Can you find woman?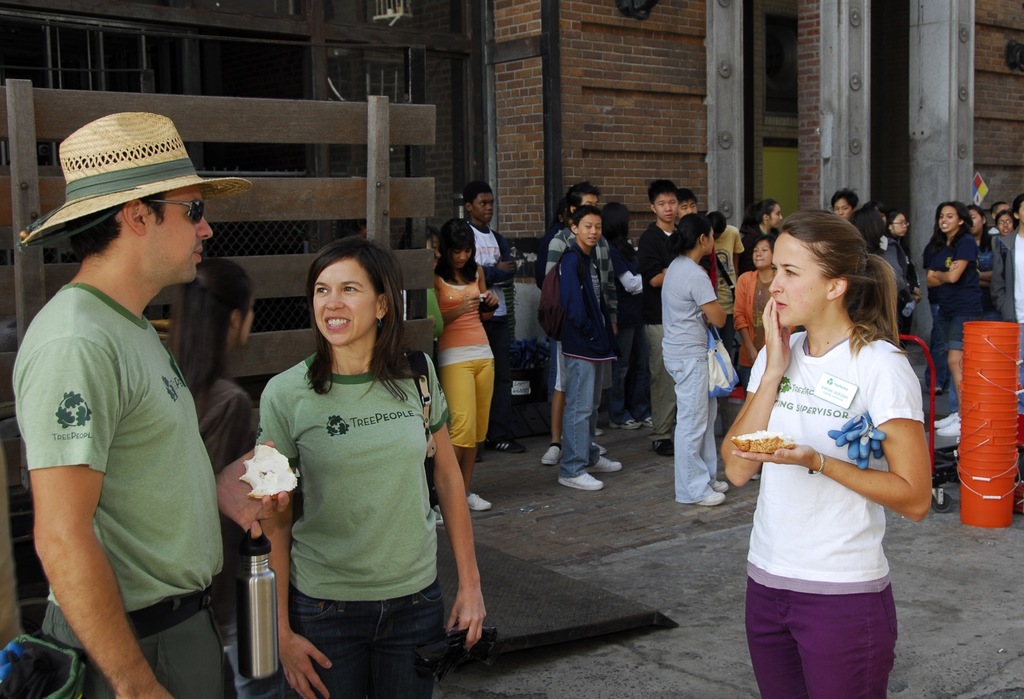
Yes, bounding box: (x1=731, y1=239, x2=780, y2=378).
